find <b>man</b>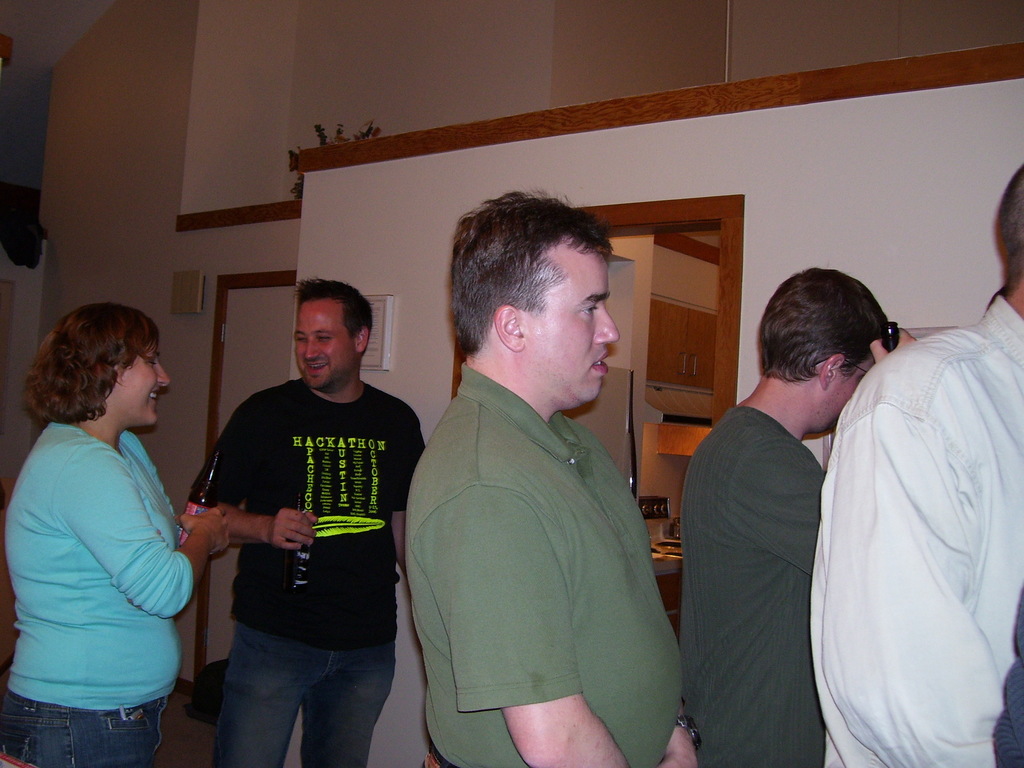
678/266/922/767
